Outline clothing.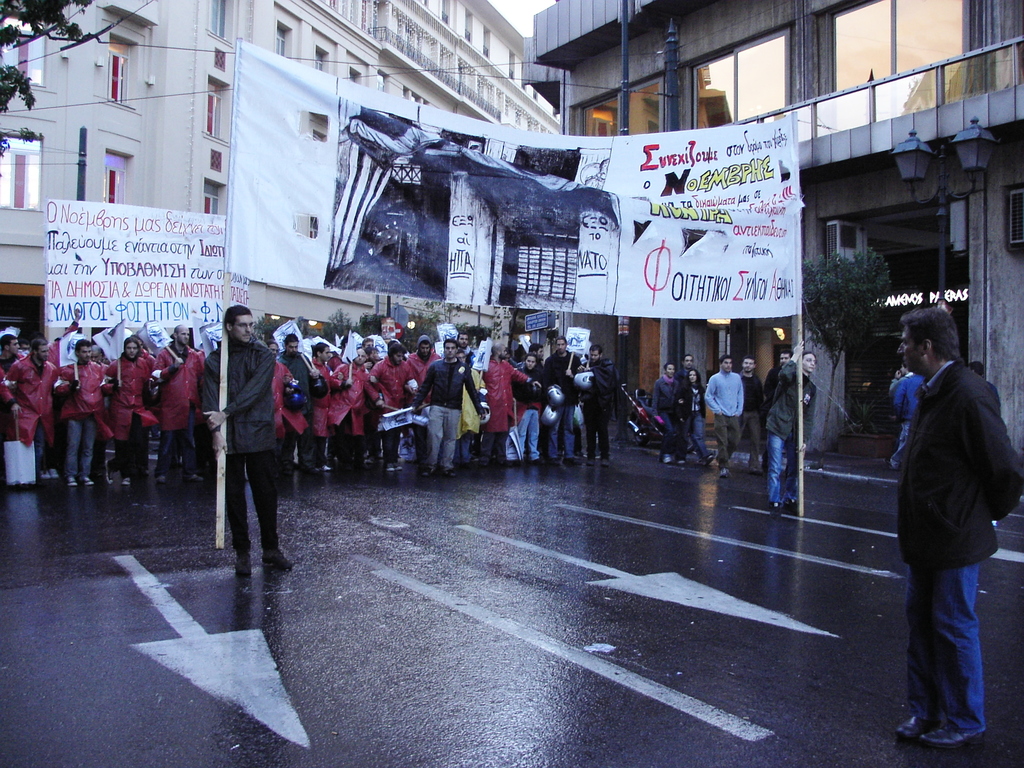
Outline: bbox=[762, 358, 814, 499].
